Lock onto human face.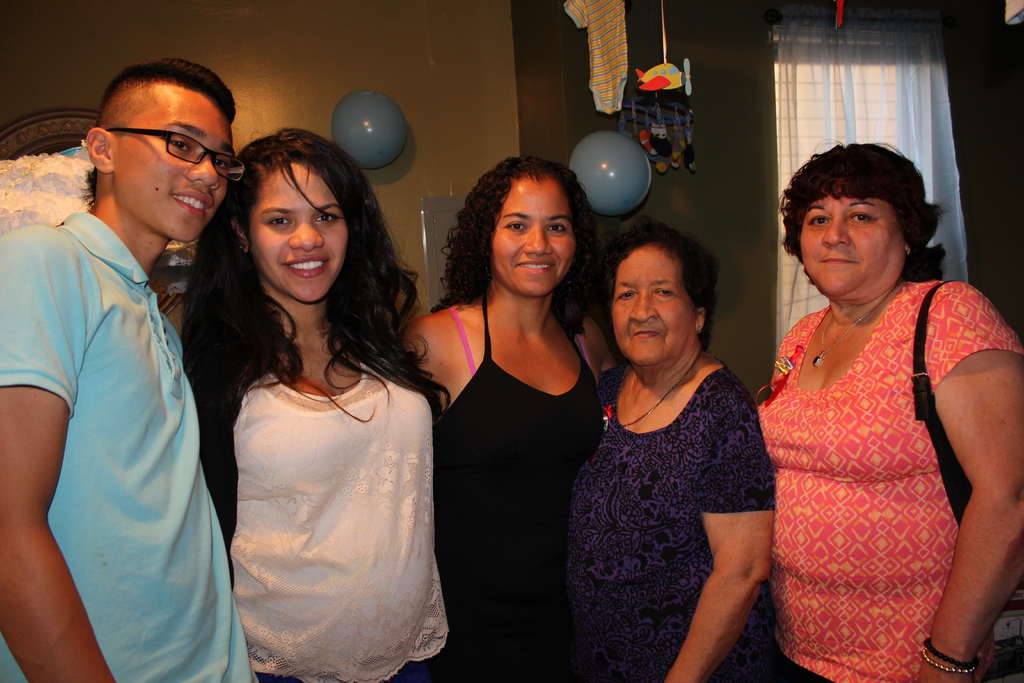
Locked: [611, 240, 703, 372].
